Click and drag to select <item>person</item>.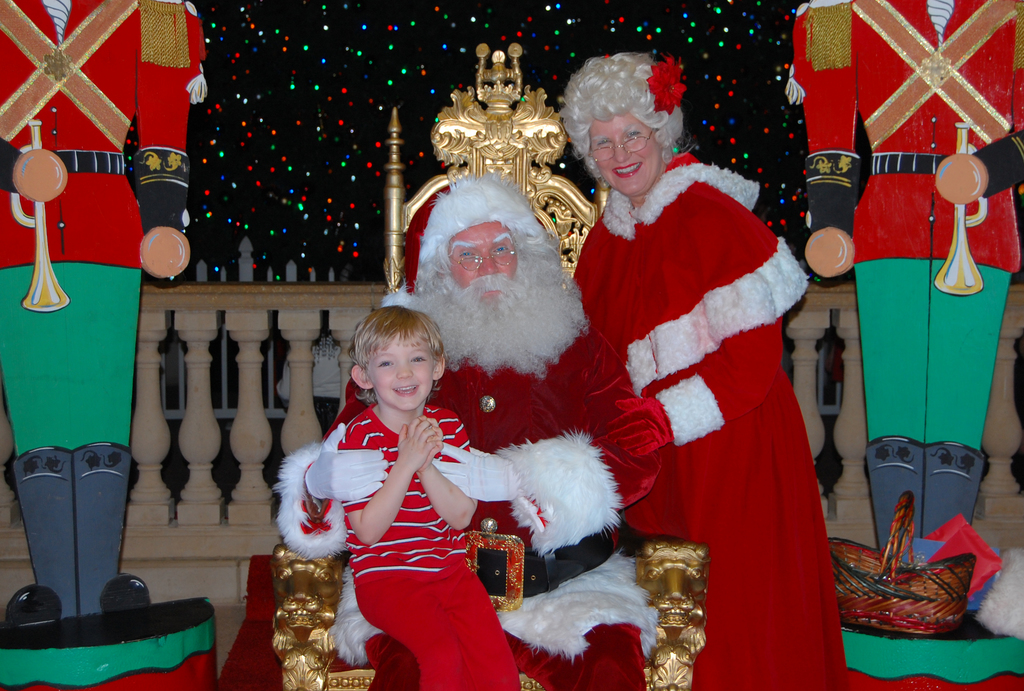
Selection: 6, 0, 211, 625.
